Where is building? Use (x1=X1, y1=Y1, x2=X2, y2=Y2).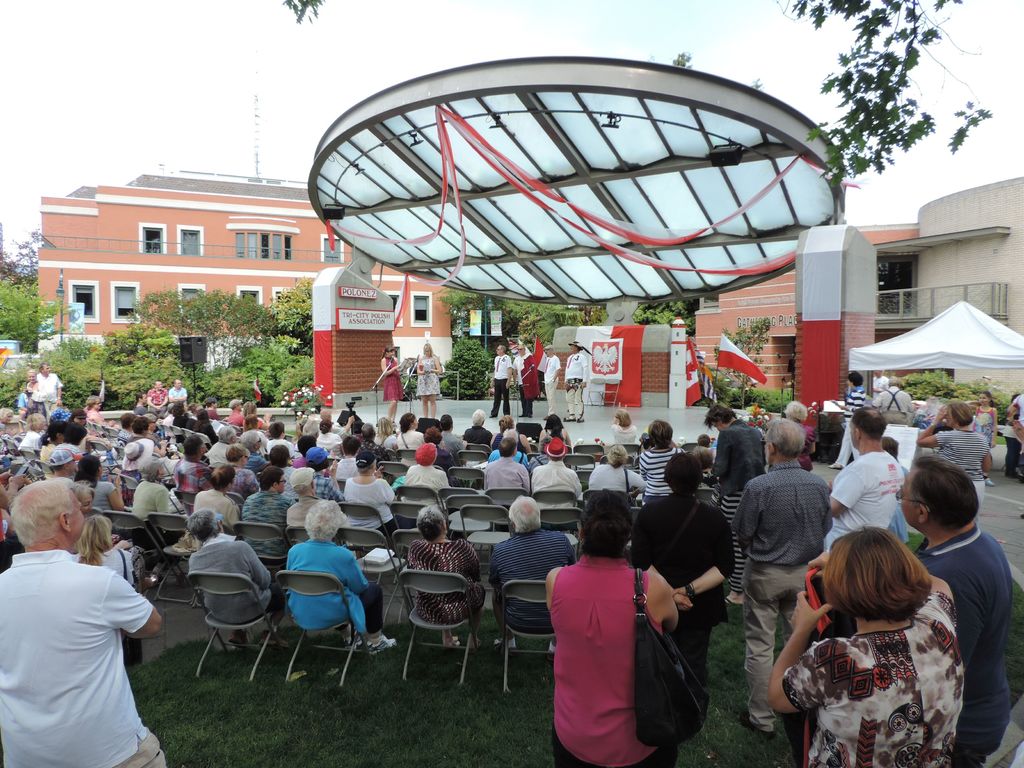
(x1=35, y1=166, x2=453, y2=380).
